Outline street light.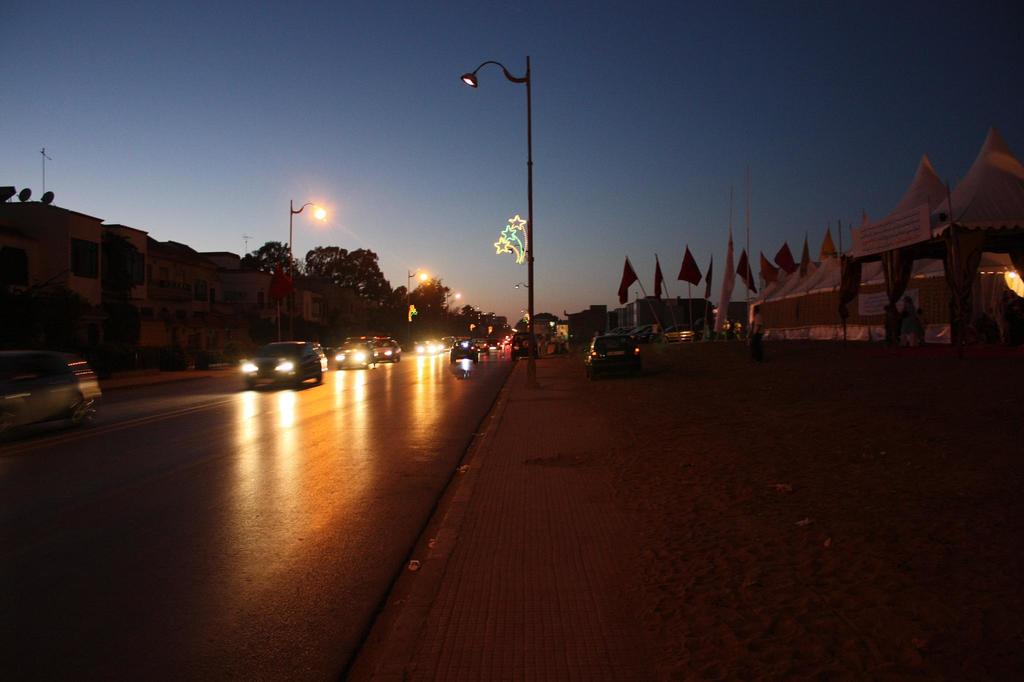
Outline: [x1=472, y1=305, x2=480, y2=325].
